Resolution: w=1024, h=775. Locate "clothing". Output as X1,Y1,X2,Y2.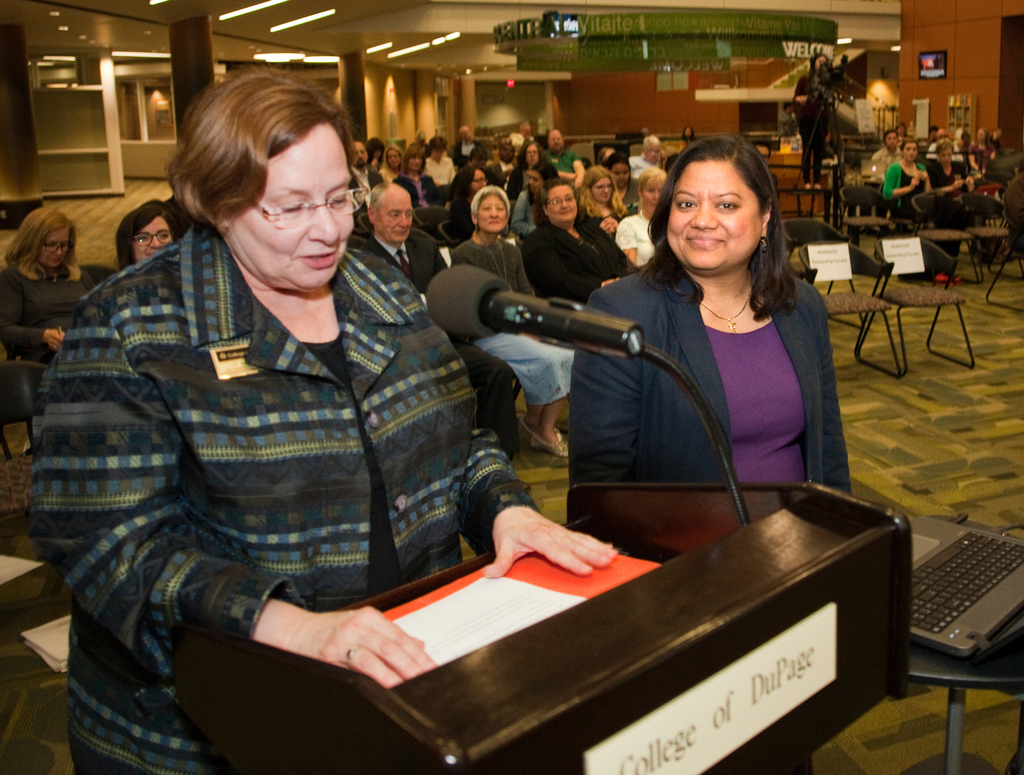
504,158,553,202.
